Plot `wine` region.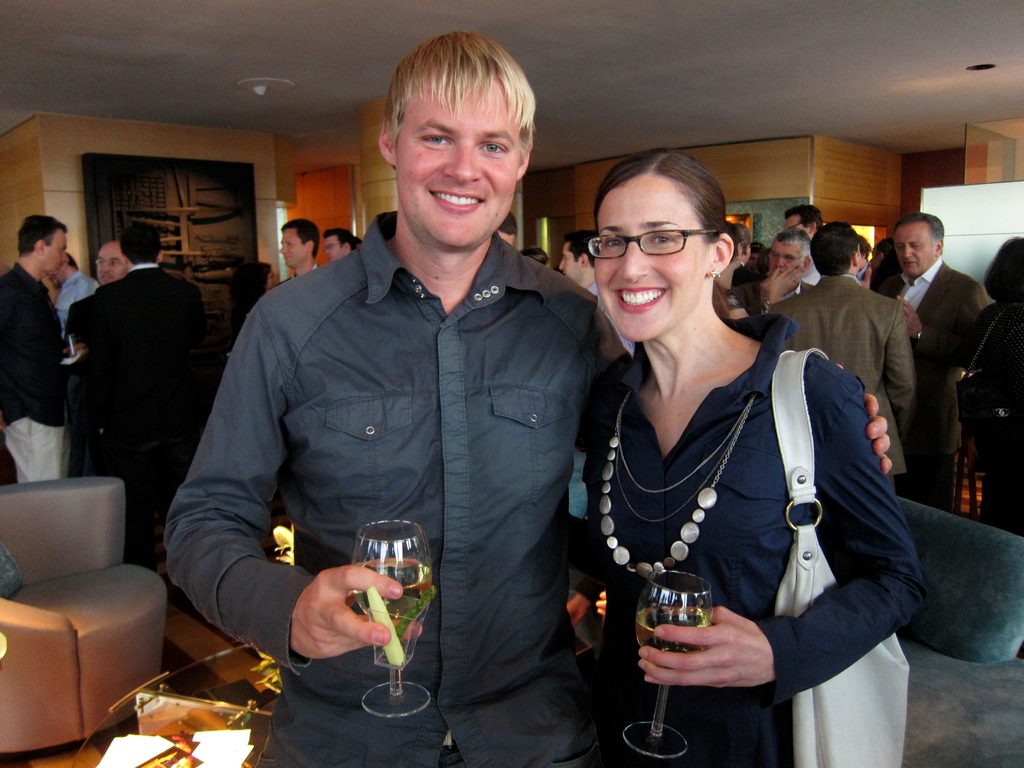
Plotted at x1=350, y1=557, x2=432, y2=628.
